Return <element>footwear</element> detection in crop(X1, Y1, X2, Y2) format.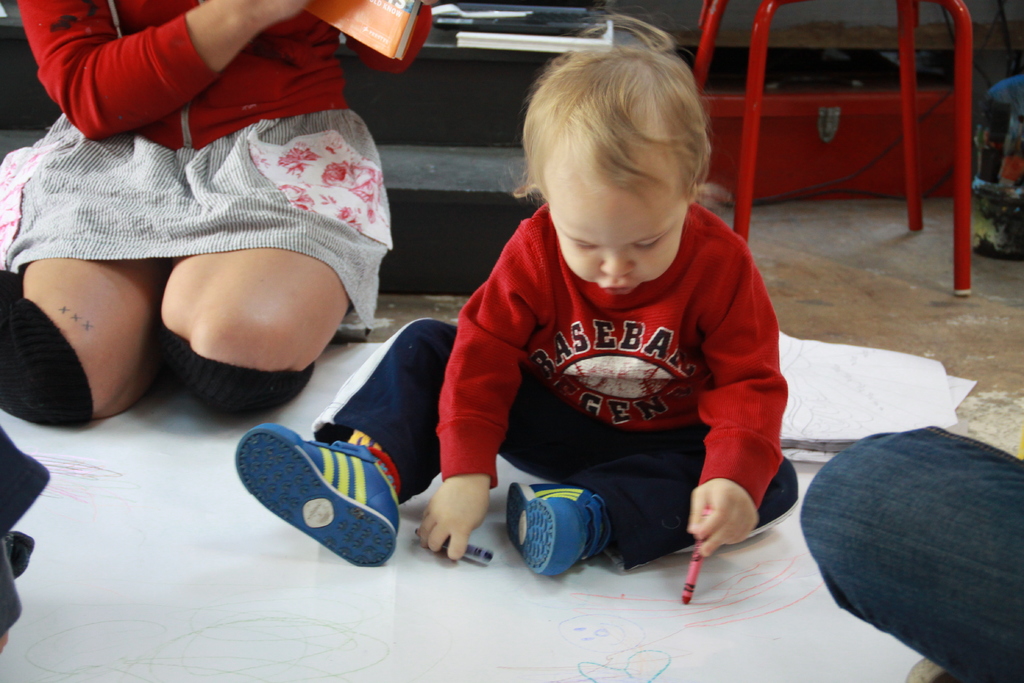
crop(508, 483, 609, 577).
